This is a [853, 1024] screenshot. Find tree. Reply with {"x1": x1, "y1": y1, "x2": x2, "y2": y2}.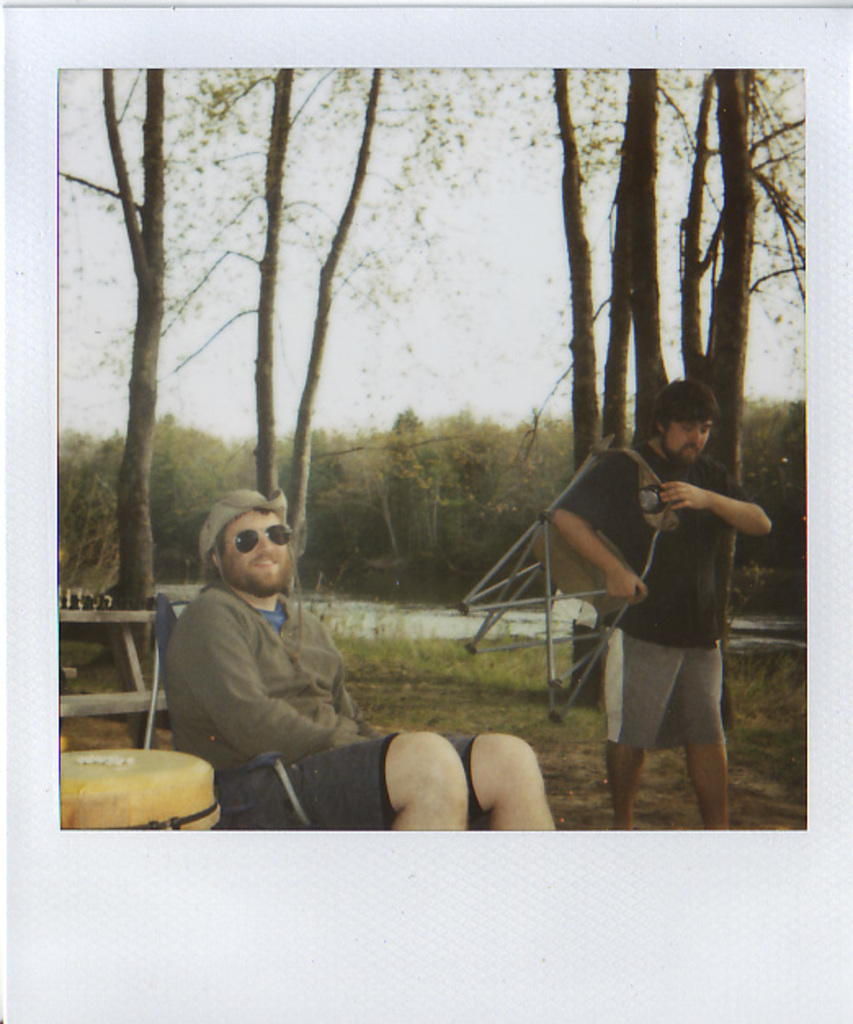
{"x1": 541, "y1": 60, "x2": 786, "y2": 591}.
